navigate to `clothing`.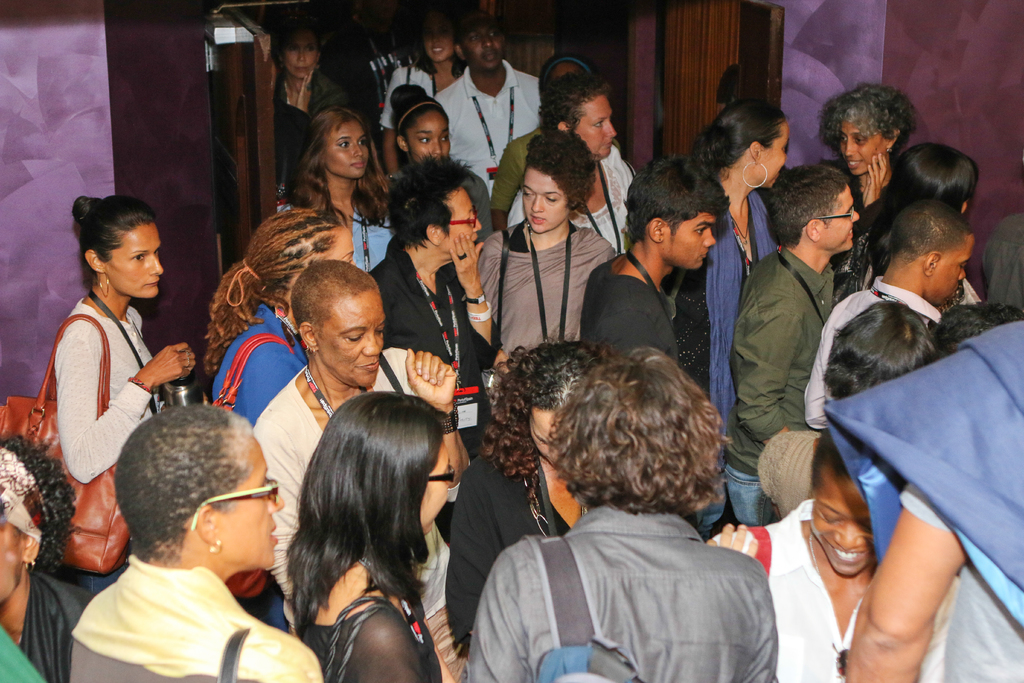
Navigation target: 570/259/687/360.
